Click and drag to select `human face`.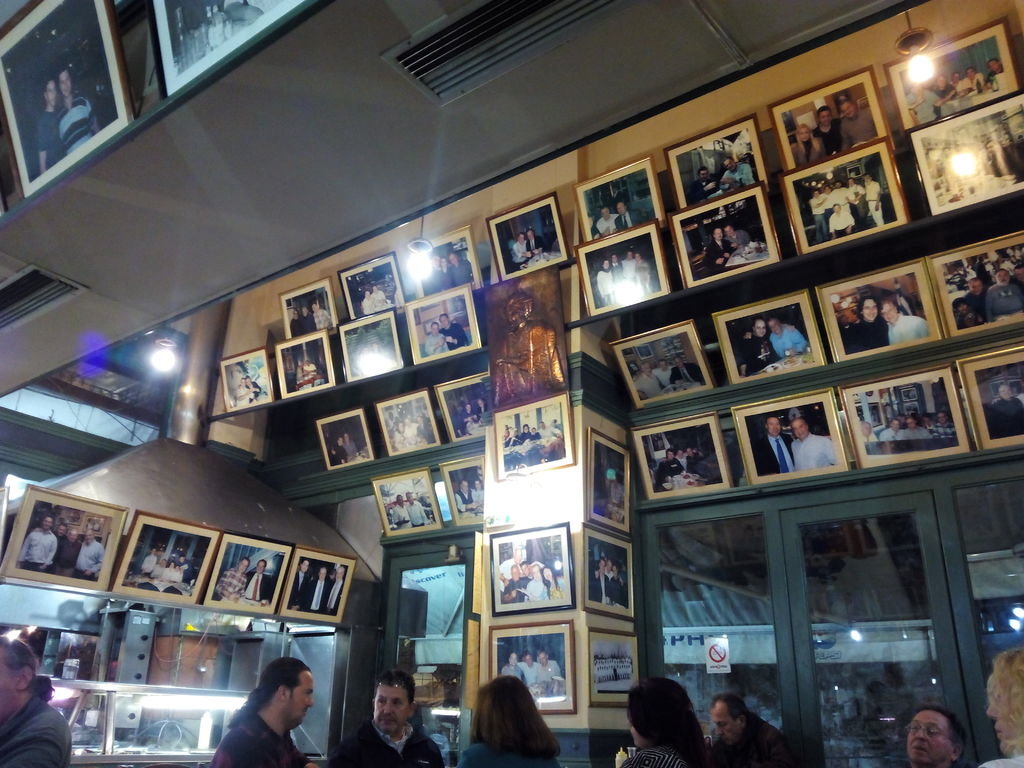
Selection: [881,301,899,320].
